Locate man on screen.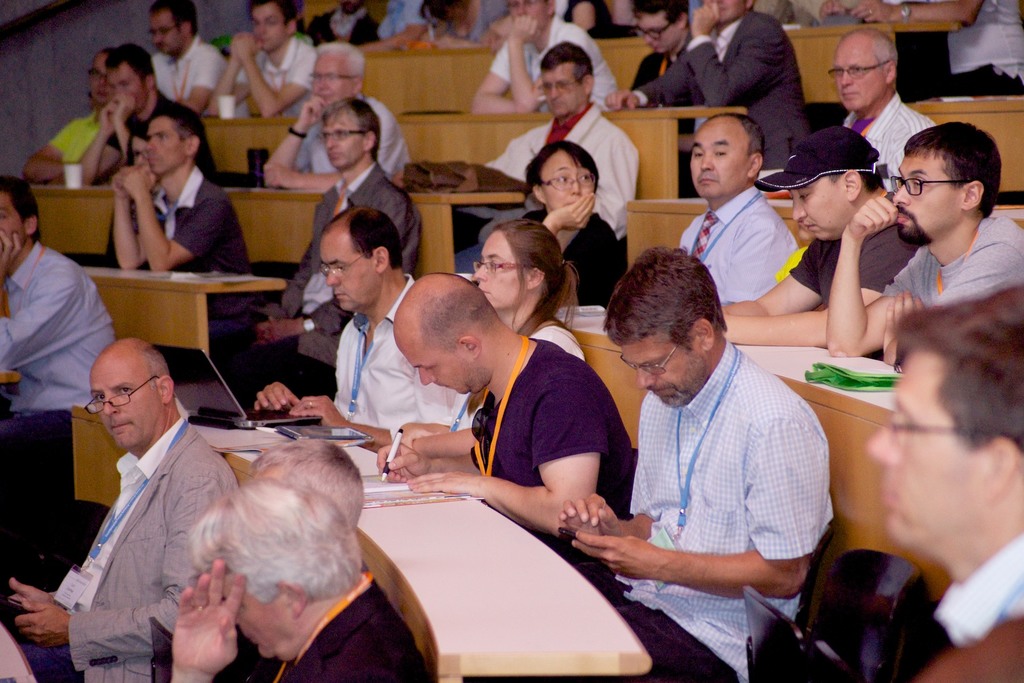
On screen at l=77, t=41, r=231, b=188.
